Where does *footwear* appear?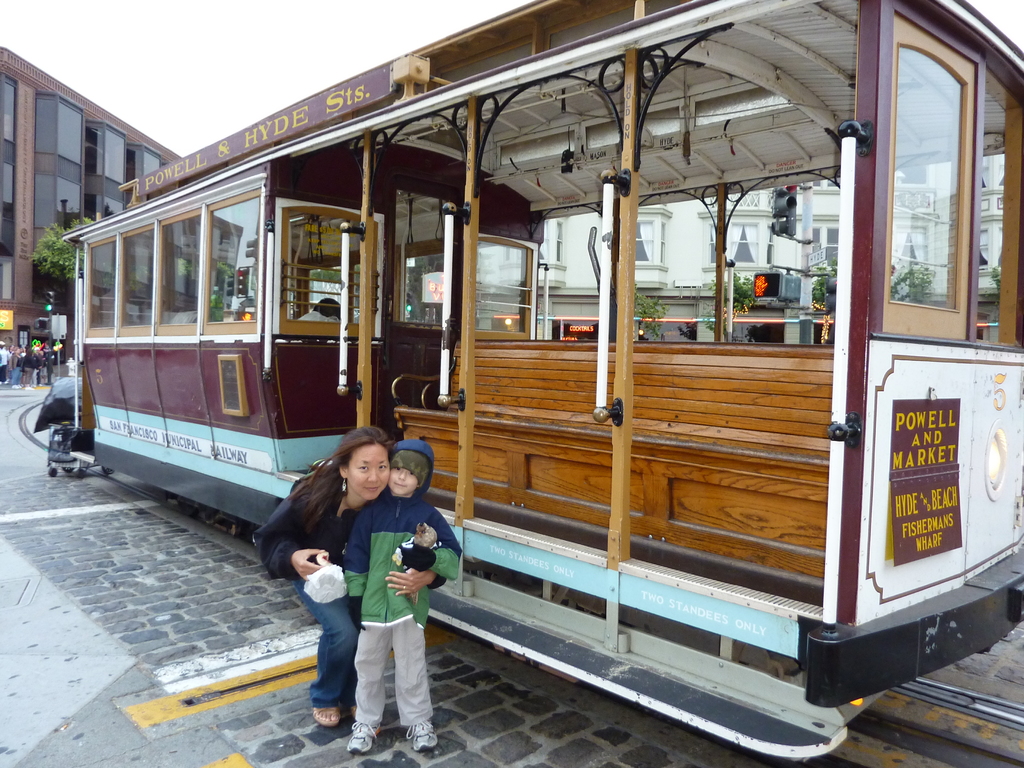
Appears at box(12, 385, 17, 387).
